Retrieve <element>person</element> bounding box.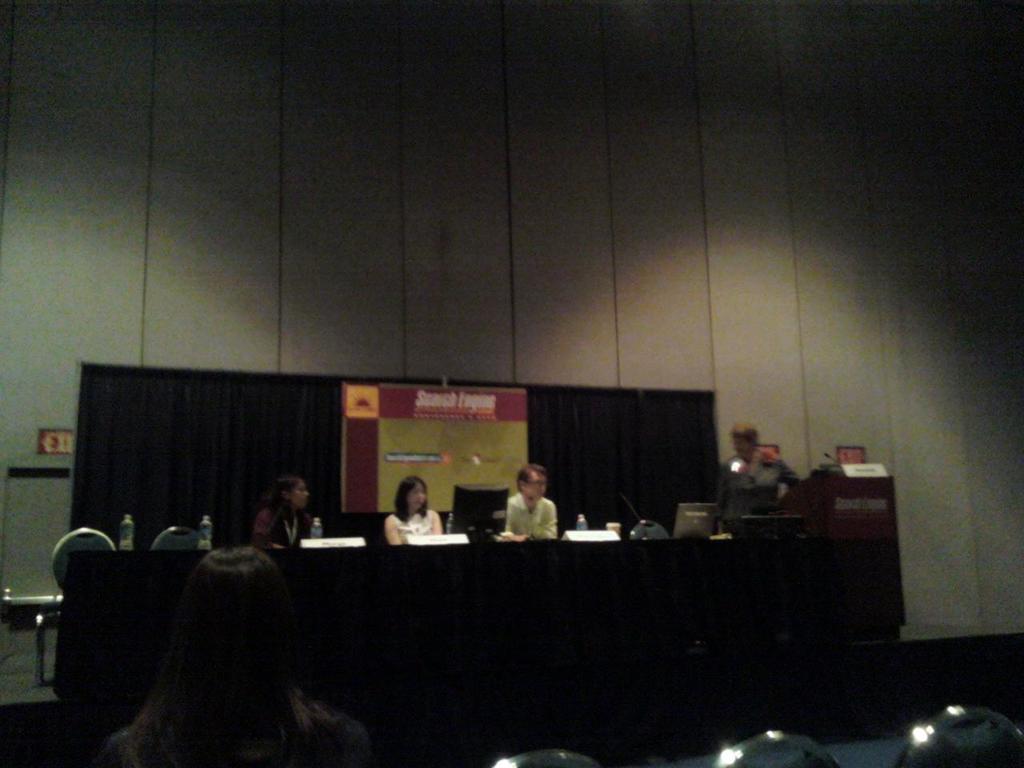
Bounding box: detection(499, 470, 565, 572).
